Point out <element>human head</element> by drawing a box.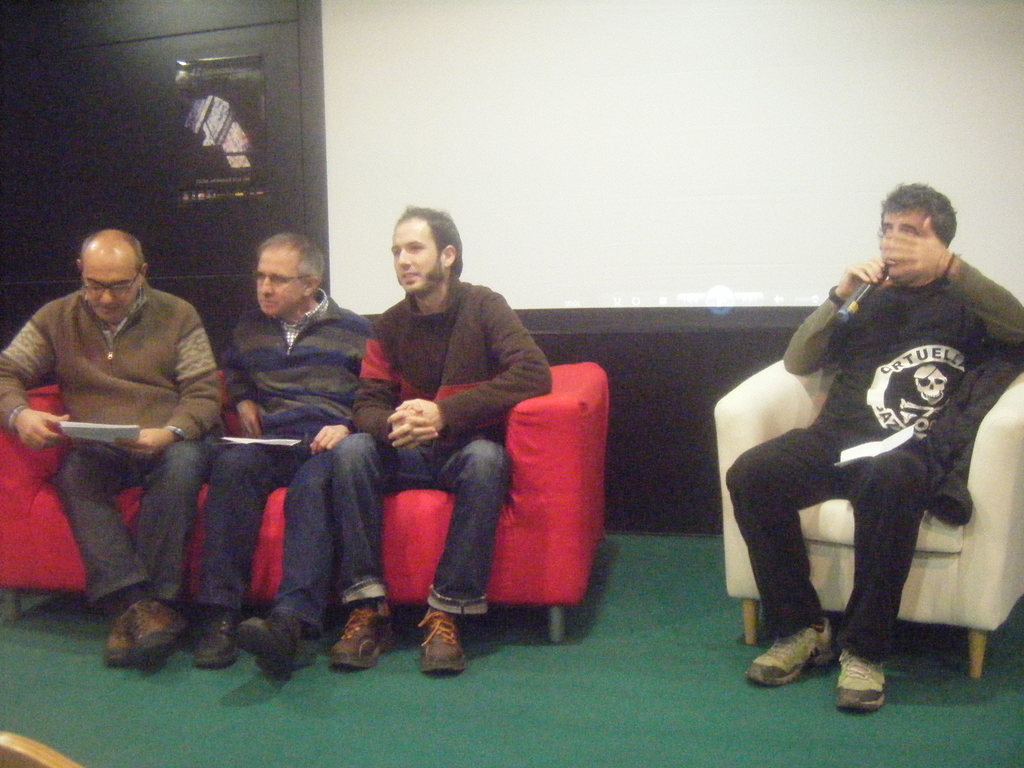
region(253, 233, 324, 319).
